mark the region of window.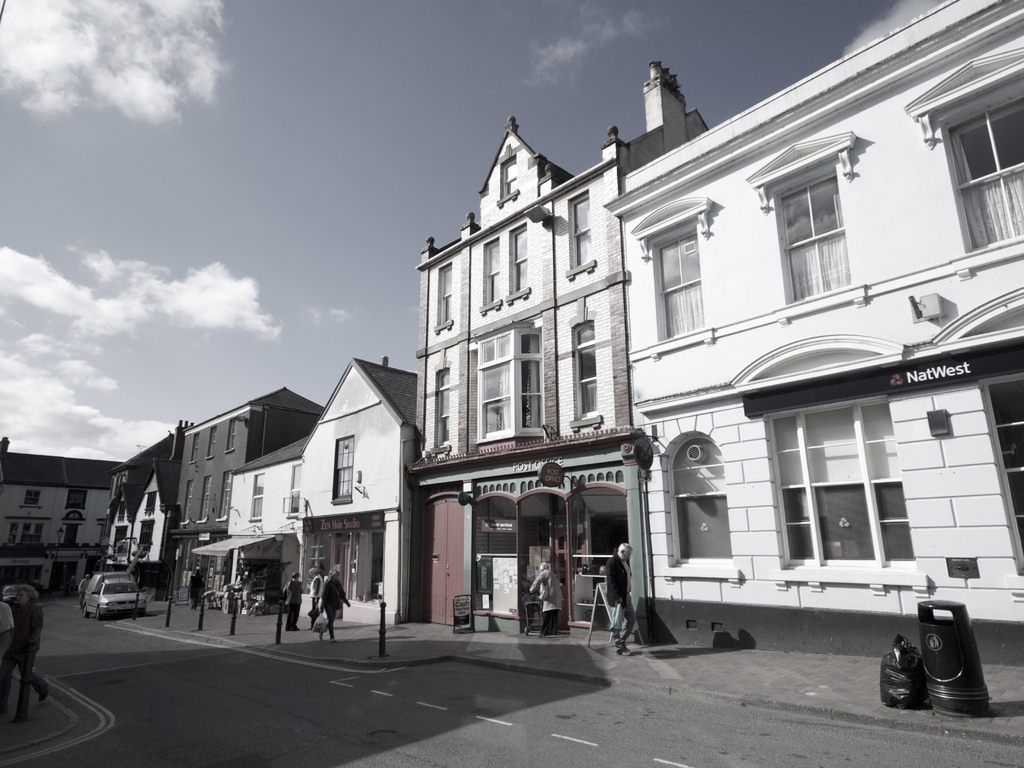
Region: bbox=[501, 164, 511, 198].
